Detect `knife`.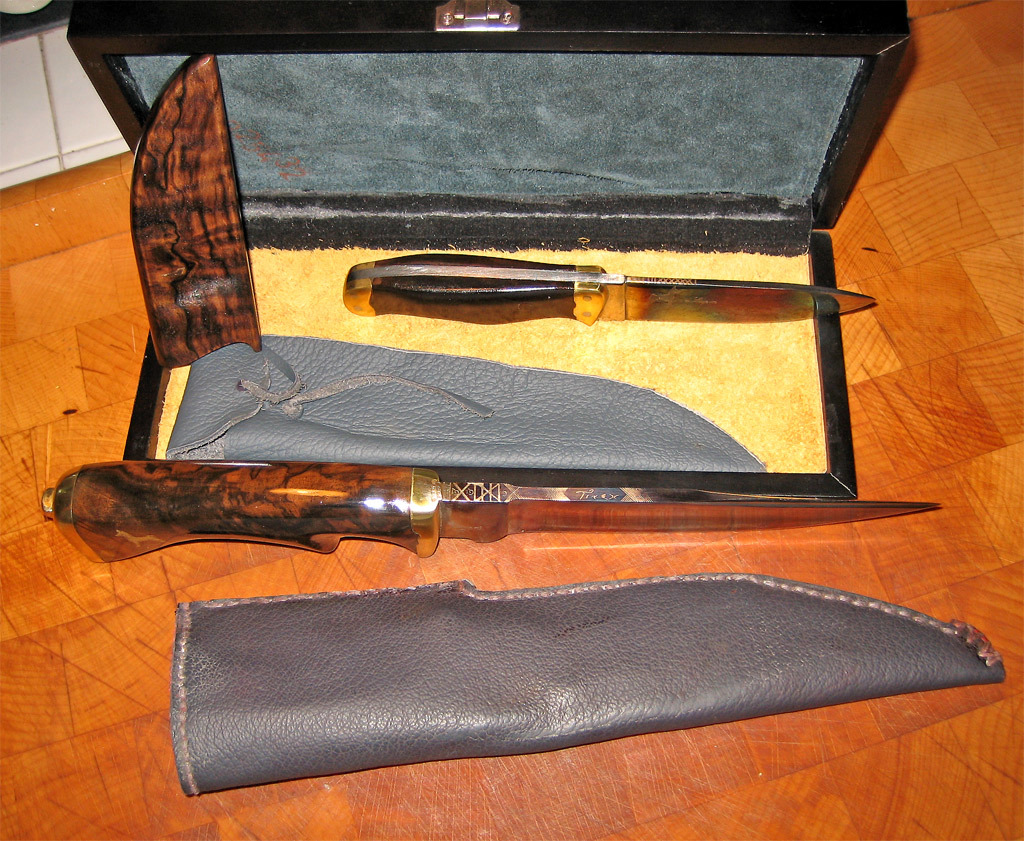
Detected at bbox=(348, 257, 877, 330).
